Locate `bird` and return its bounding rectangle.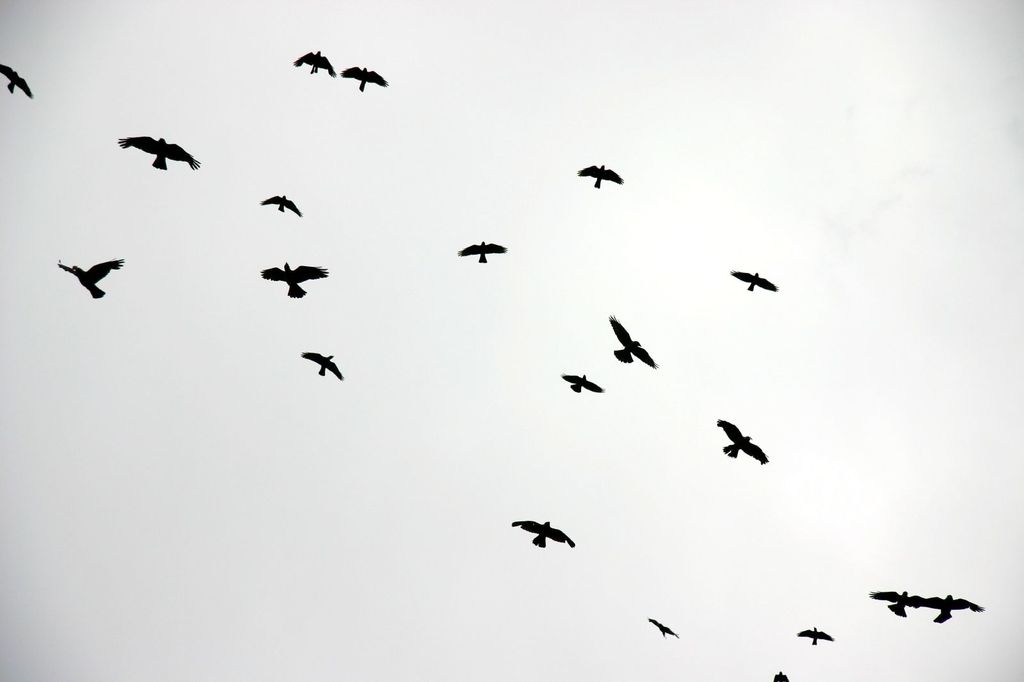
box=[648, 615, 679, 641].
